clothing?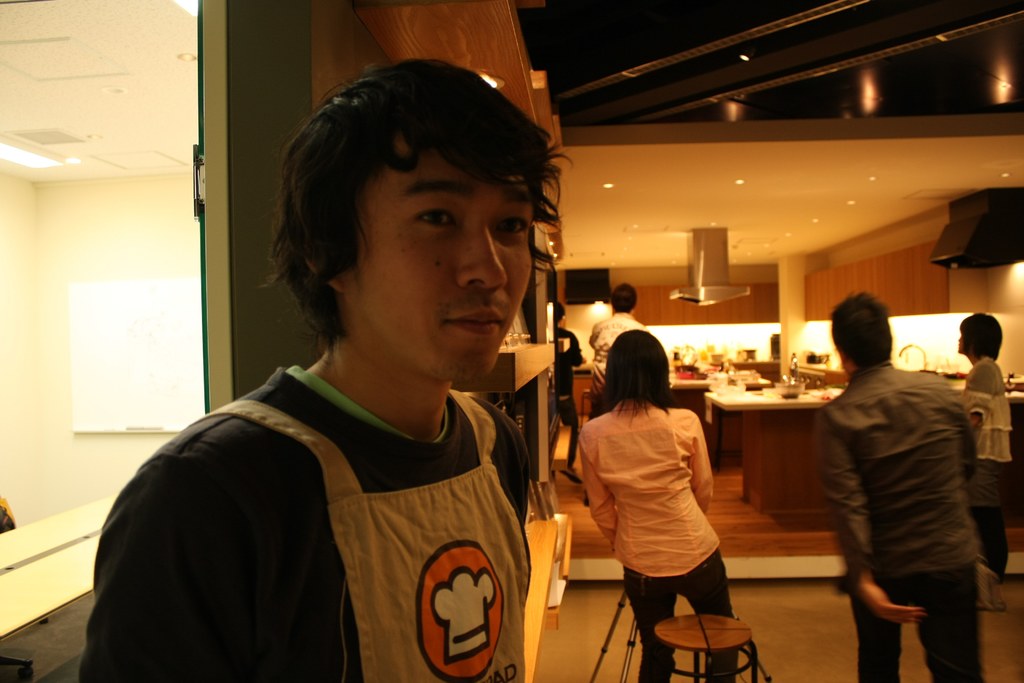
113, 316, 565, 682
